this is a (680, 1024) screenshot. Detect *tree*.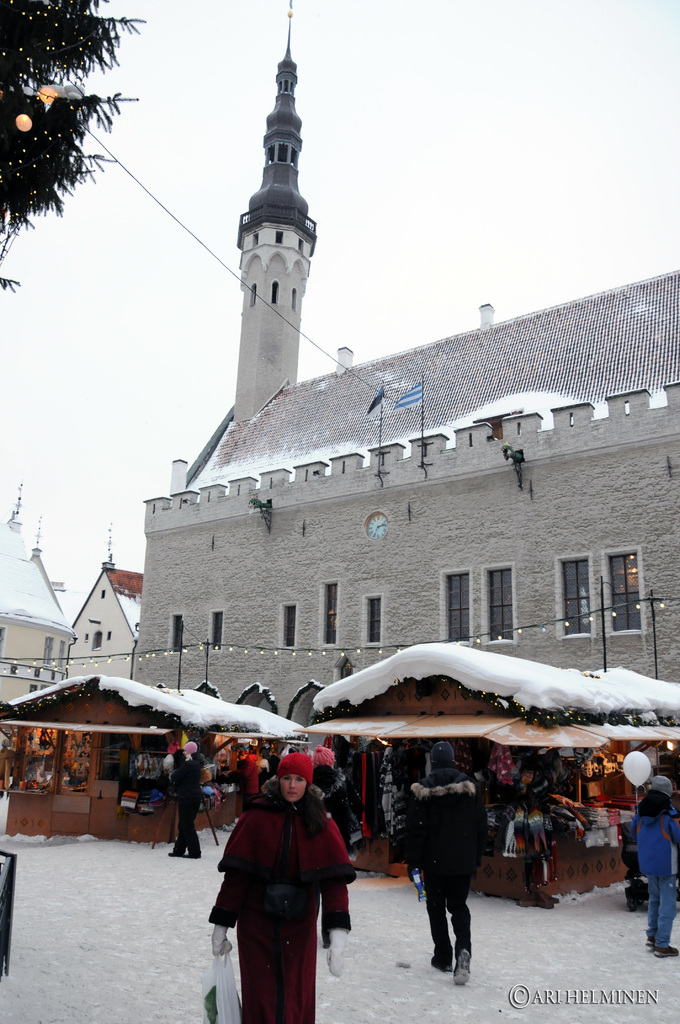
x1=0 y1=0 x2=147 y2=294.
